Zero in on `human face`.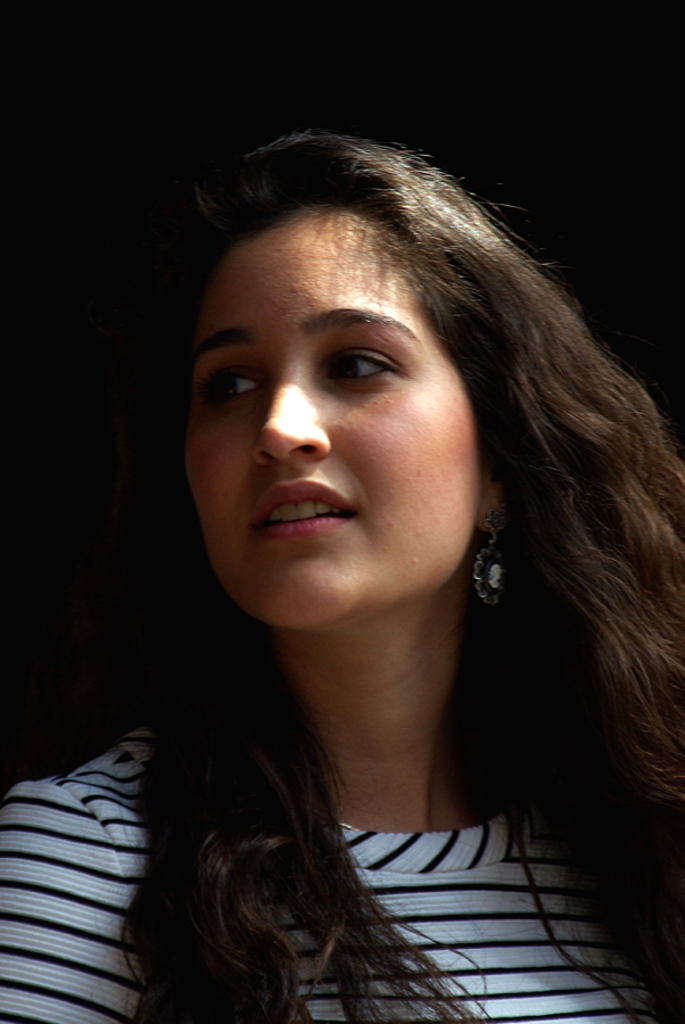
Zeroed in: 179, 207, 485, 635.
